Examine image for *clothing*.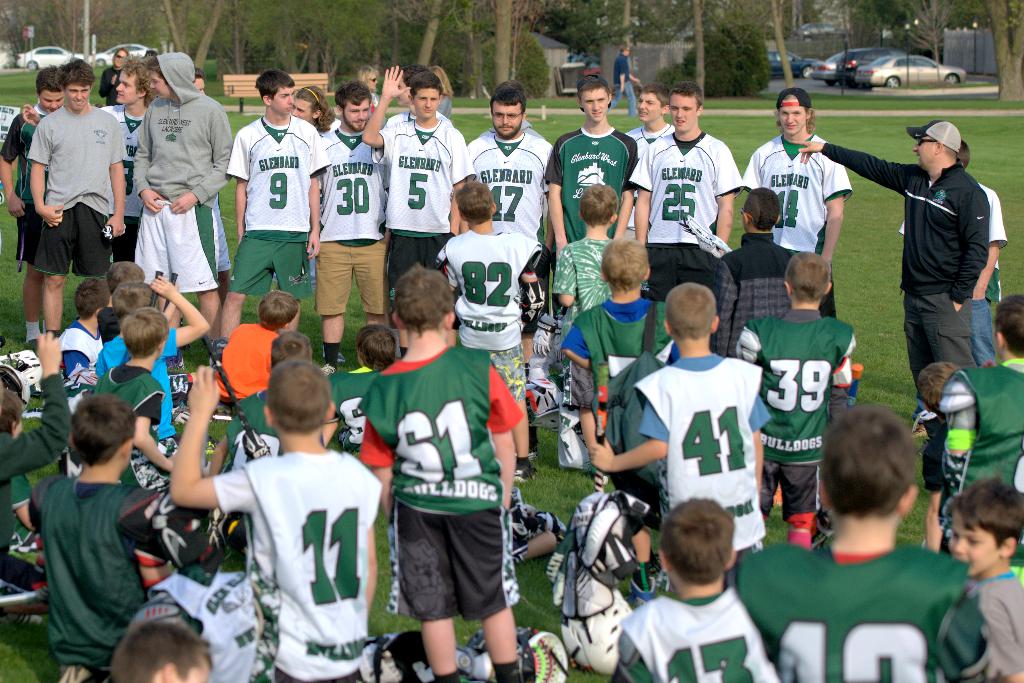
Examination result: {"x1": 705, "y1": 242, "x2": 794, "y2": 343}.
